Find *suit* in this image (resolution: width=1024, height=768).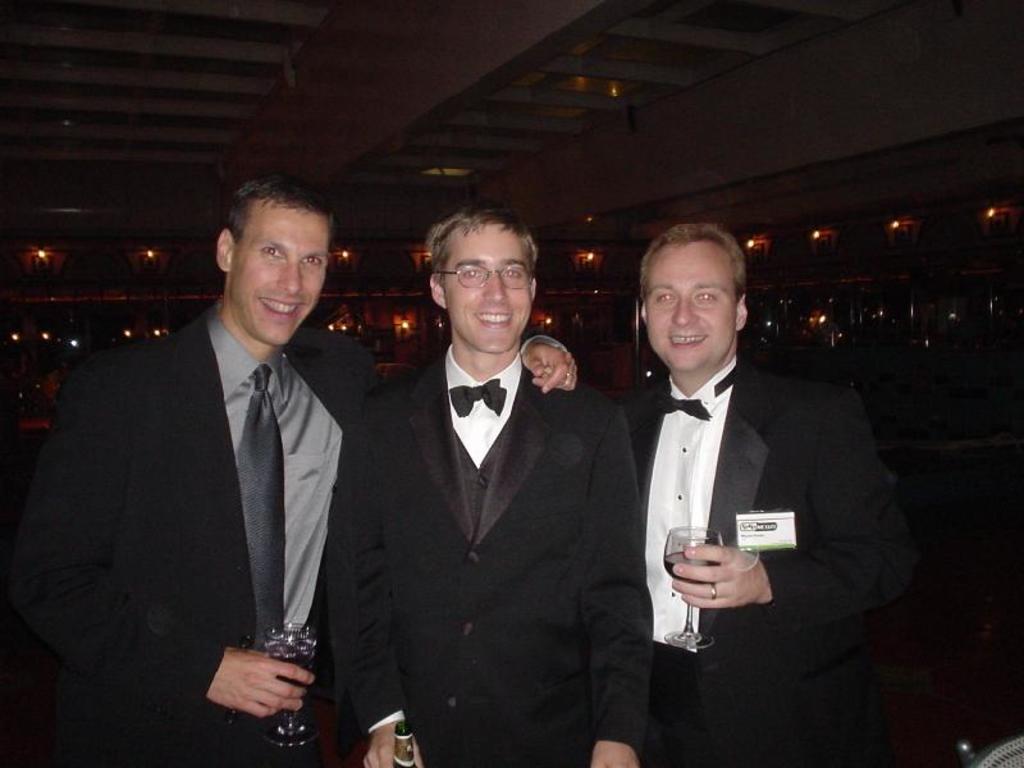
46/216/371/760.
